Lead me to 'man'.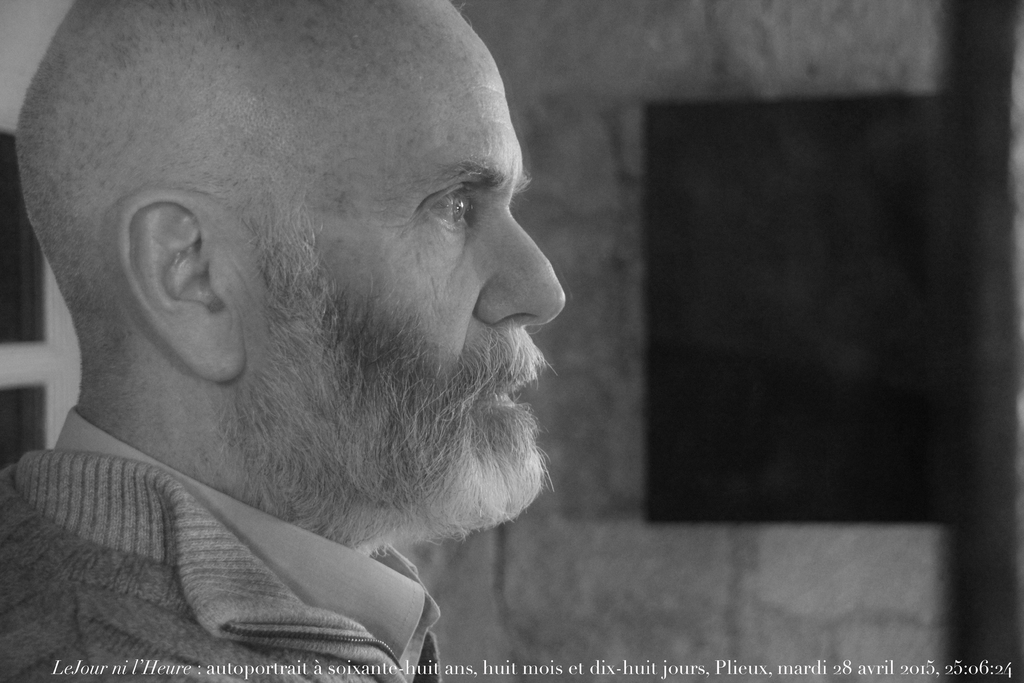
Lead to Rect(0, 0, 566, 682).
